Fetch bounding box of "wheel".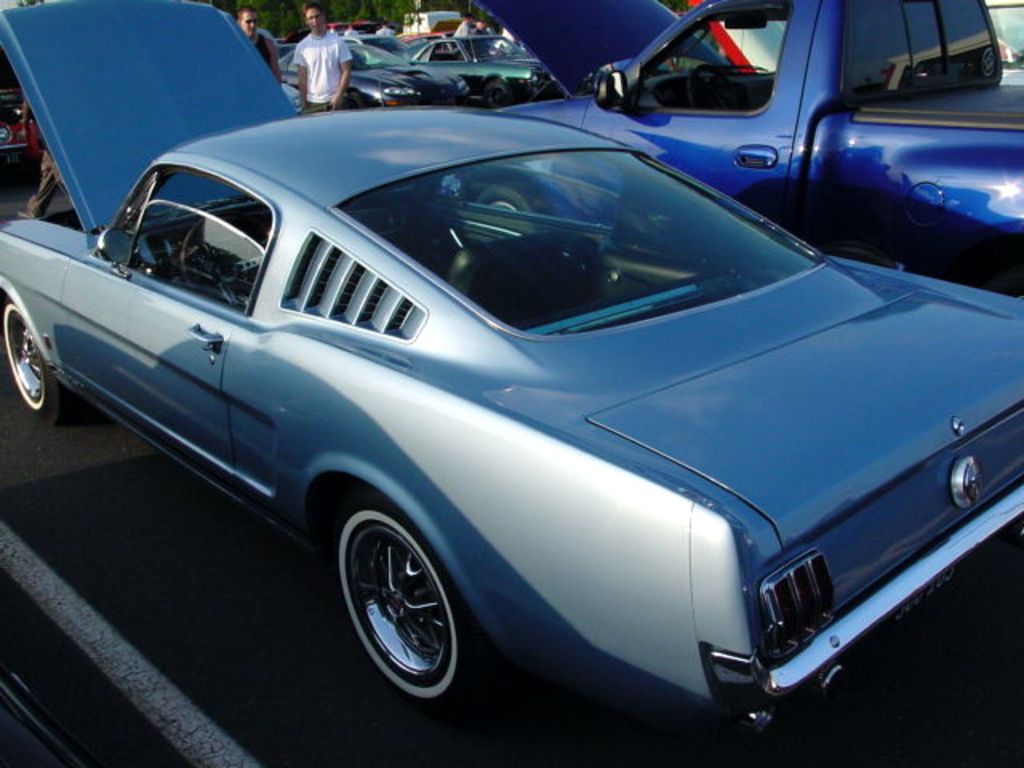
Bbox: detection(320, 483, 502, 720).
